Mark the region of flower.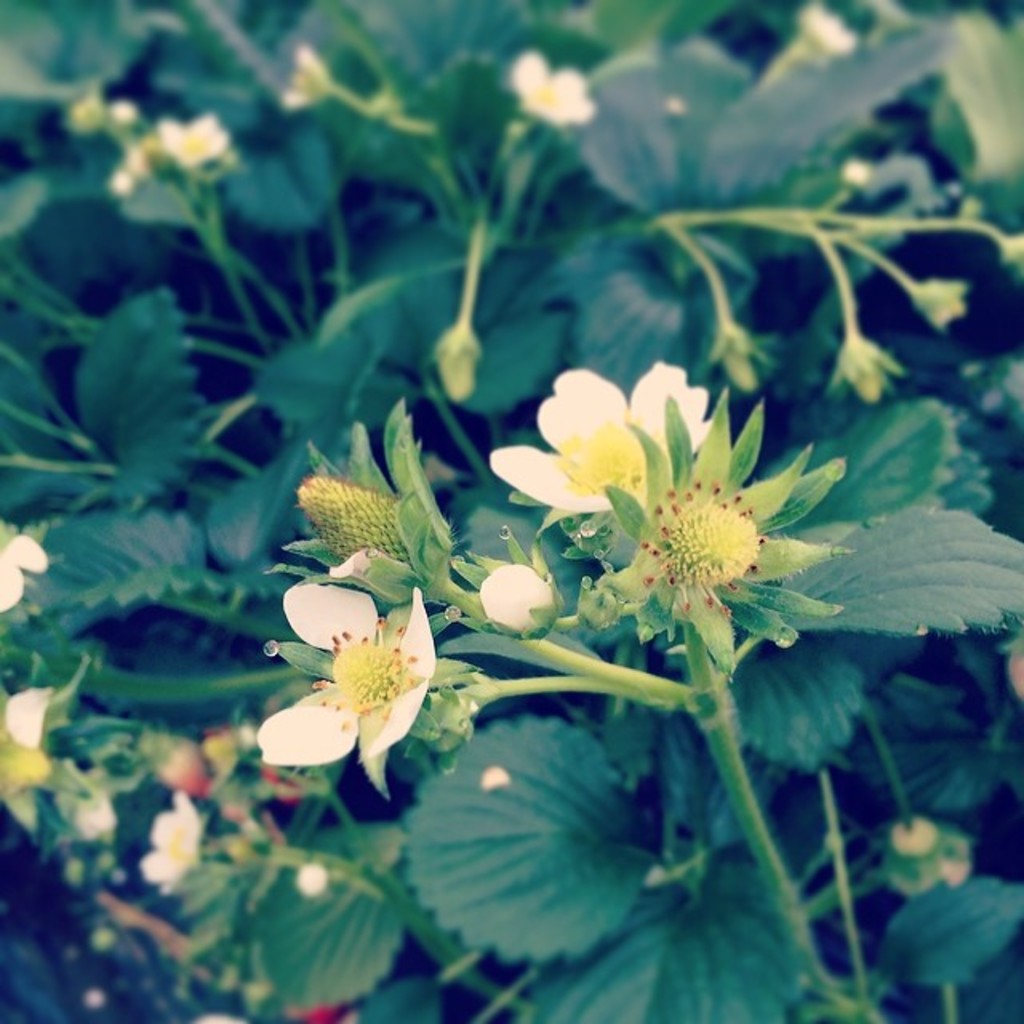
Region: (117,136,158,202).
